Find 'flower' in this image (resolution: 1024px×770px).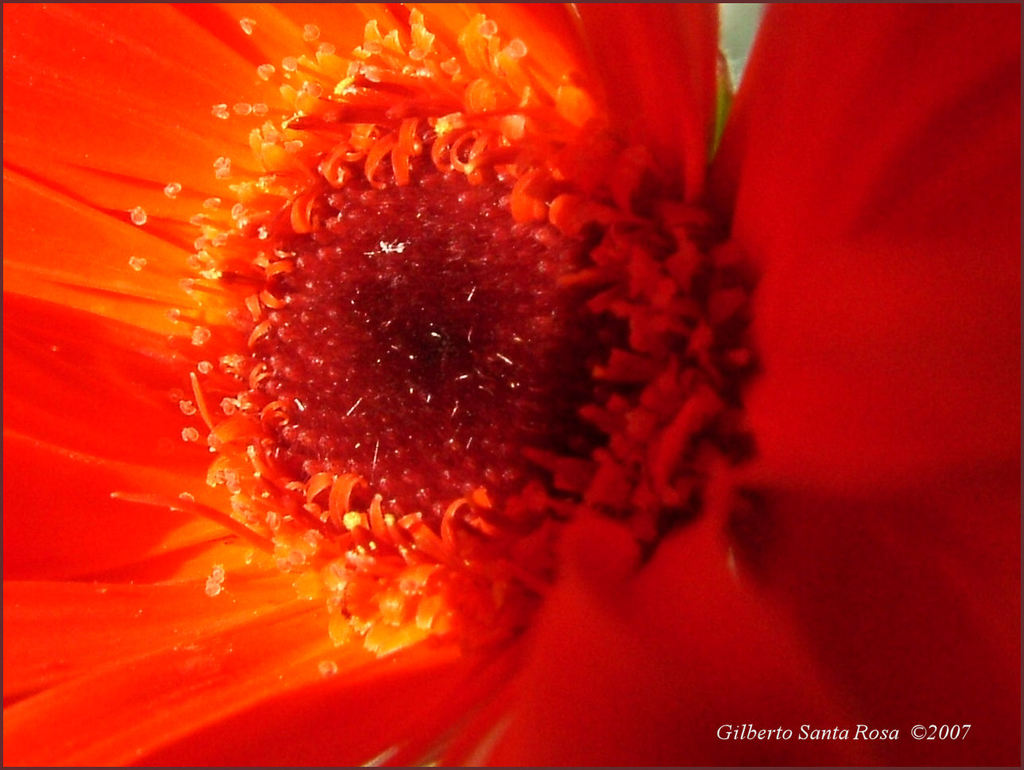
Rect(0, 0, 1023, 769).
